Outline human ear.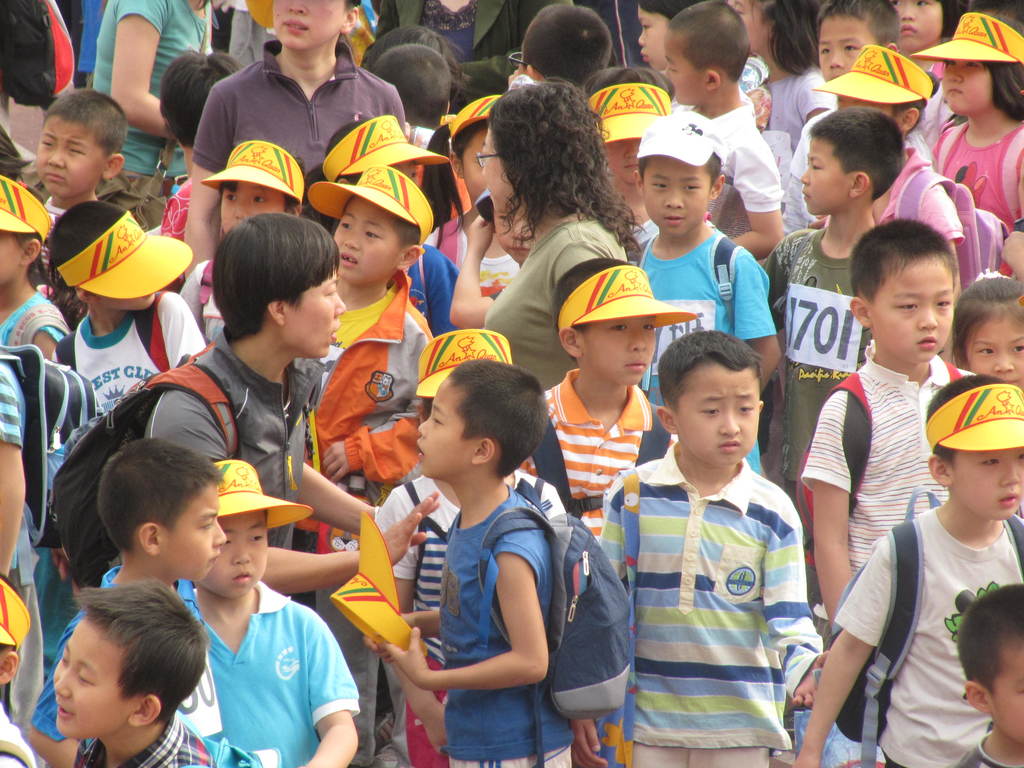
Outline: (x1=396, y1=243, x2=424, y2=267).
